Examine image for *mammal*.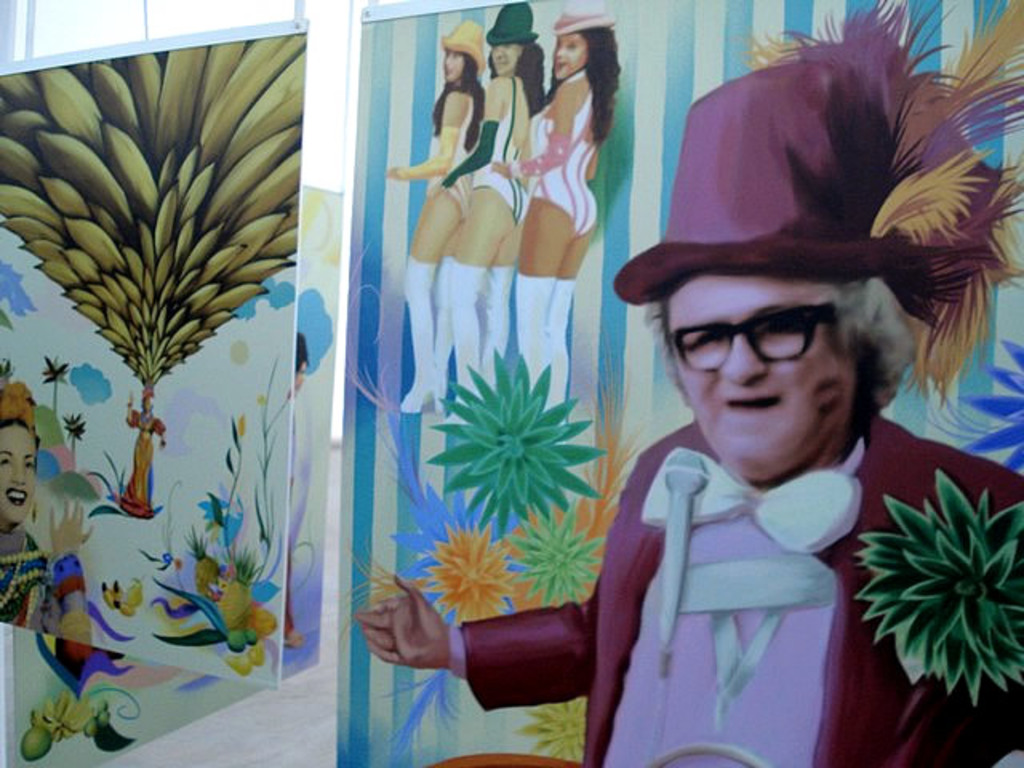
Examination result: BBox(434, 0, 546, 424).
